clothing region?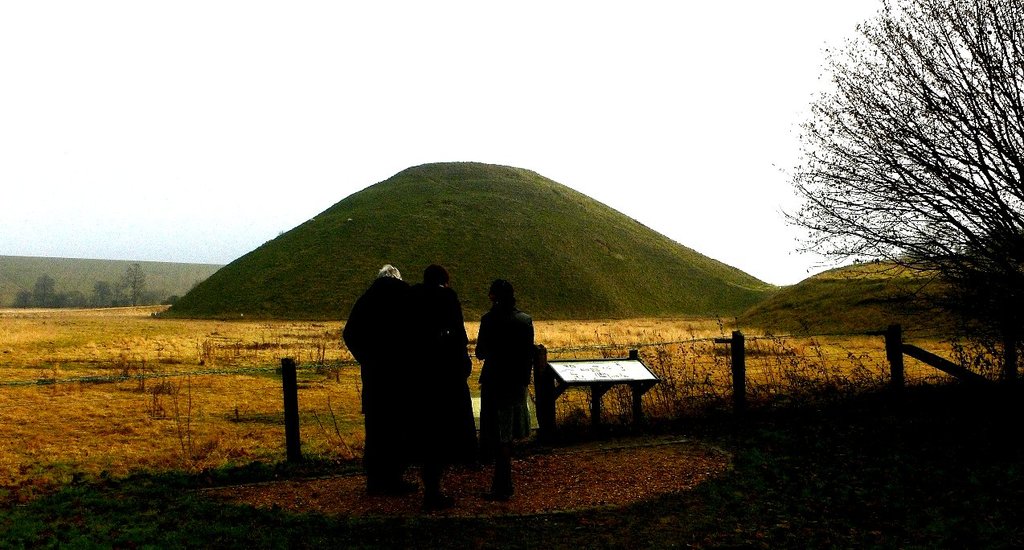
locate(469, 280, 543, 463)
